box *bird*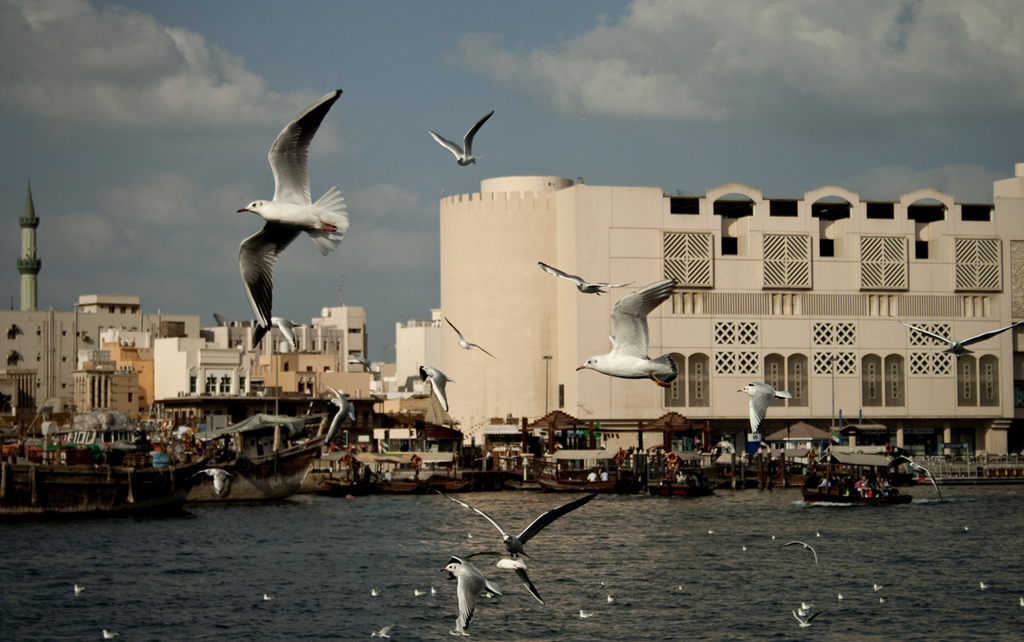
<bbox>579, 606, 593, 620</bbox>
